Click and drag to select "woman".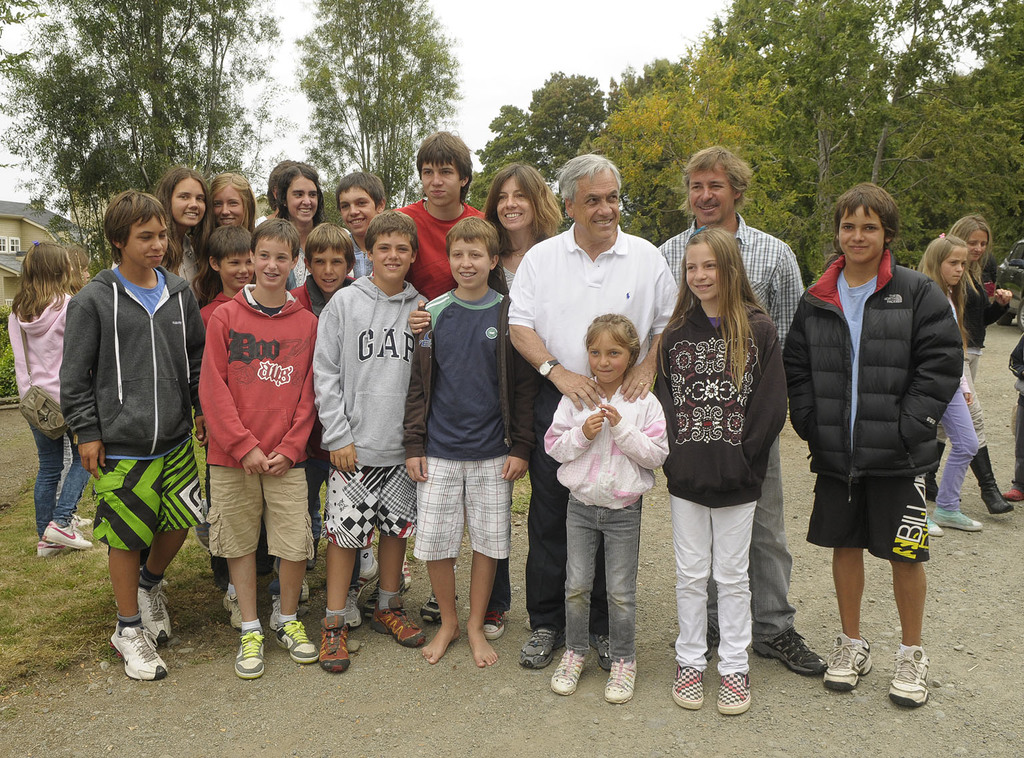
Selection: box(199, 164, 272, 553).
